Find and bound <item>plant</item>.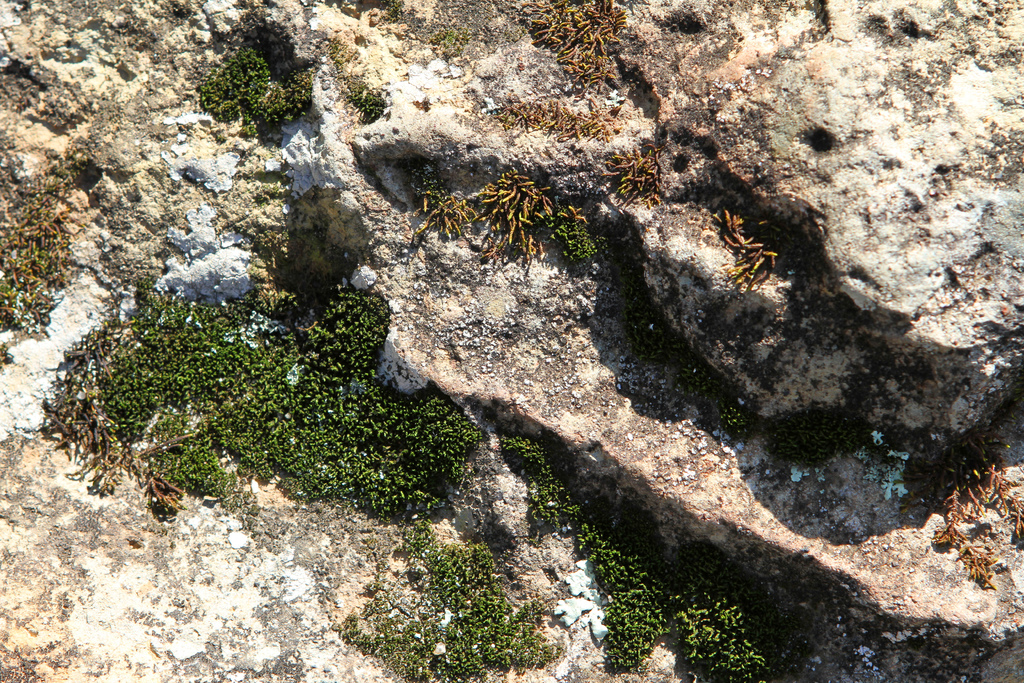
Bound: <bbox>409, 154, 454, 191</bbox>.
